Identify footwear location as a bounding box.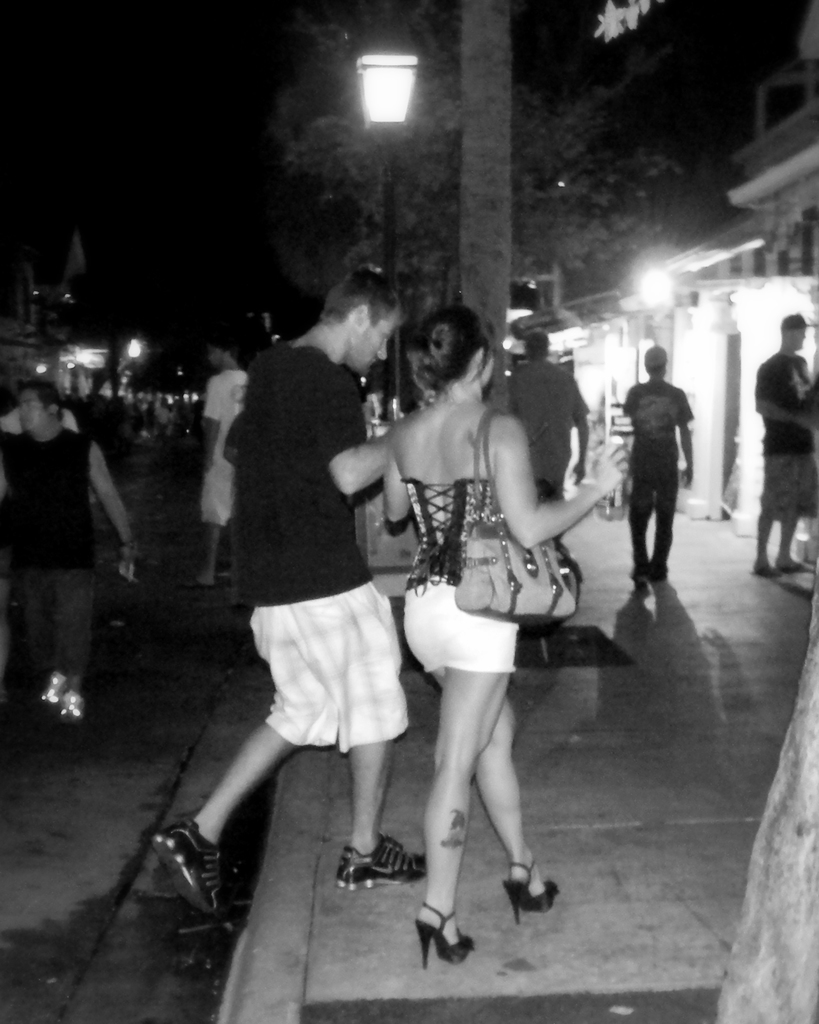
detection(334, 829, 430, 892).
